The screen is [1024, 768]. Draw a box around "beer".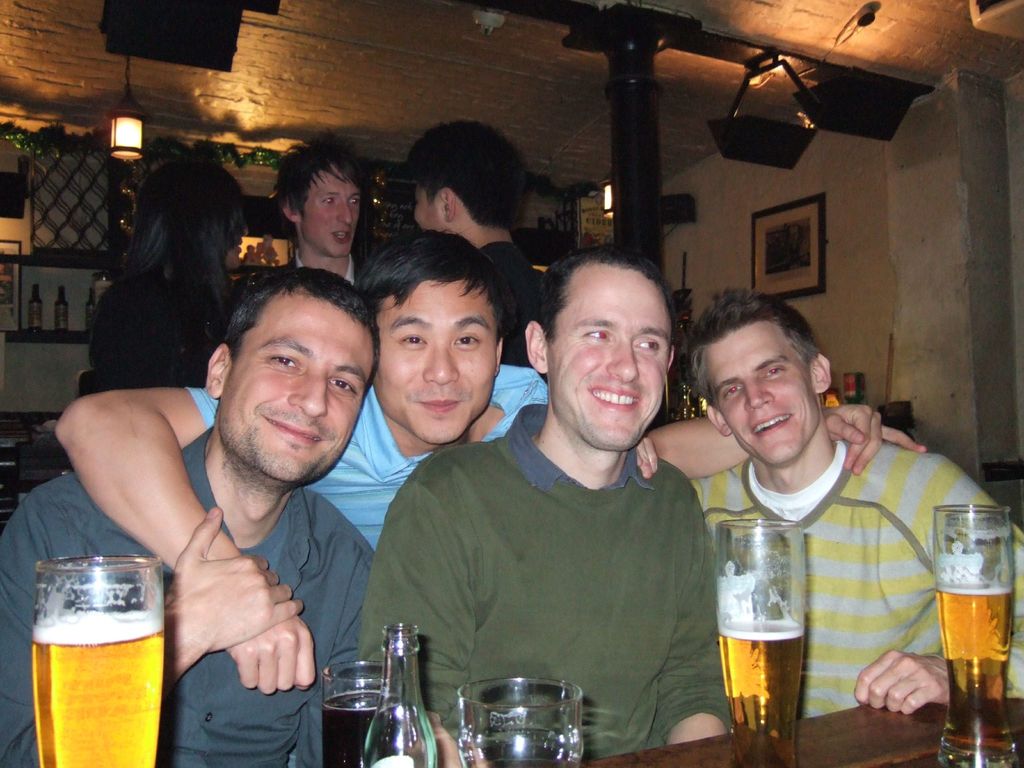
(x1=458, y1=671, x2=579, y2=766).
